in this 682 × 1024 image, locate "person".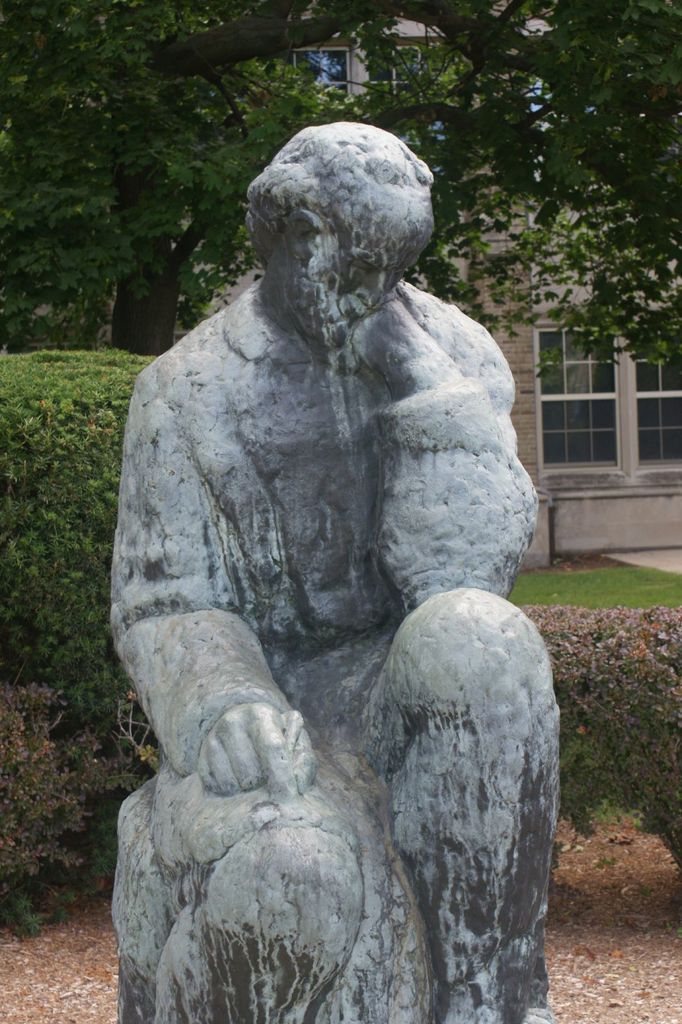
Bounding box: box(138, 114, 564, 978).
